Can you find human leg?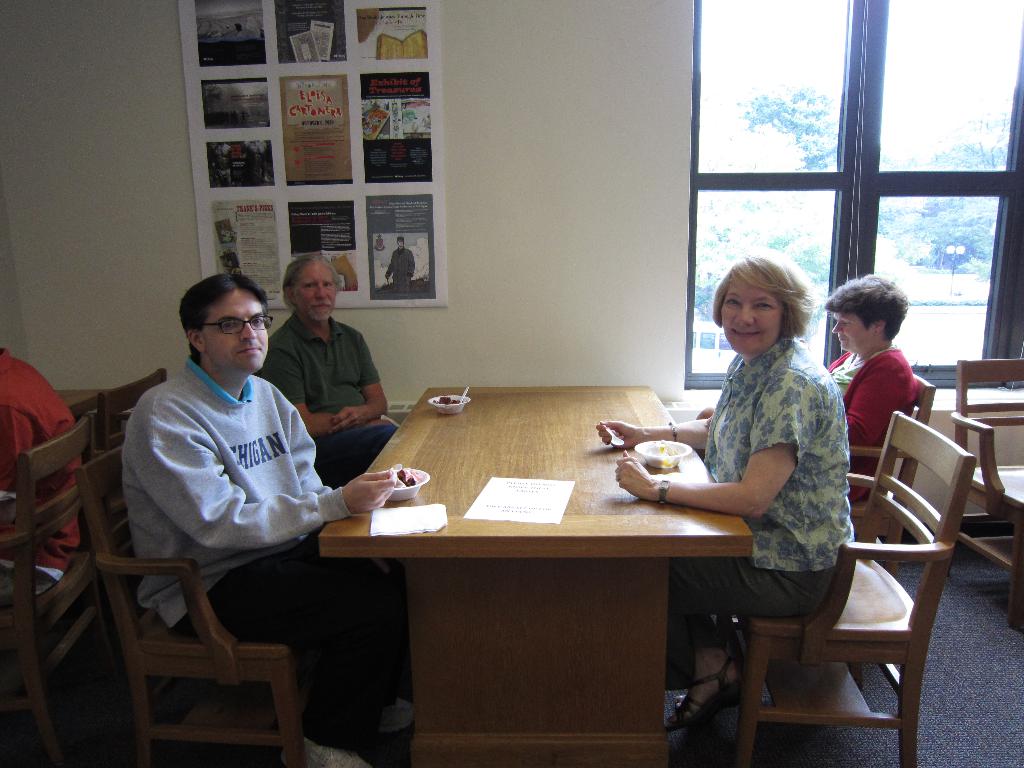
Yes, bounding box: 667 561 832 676.
